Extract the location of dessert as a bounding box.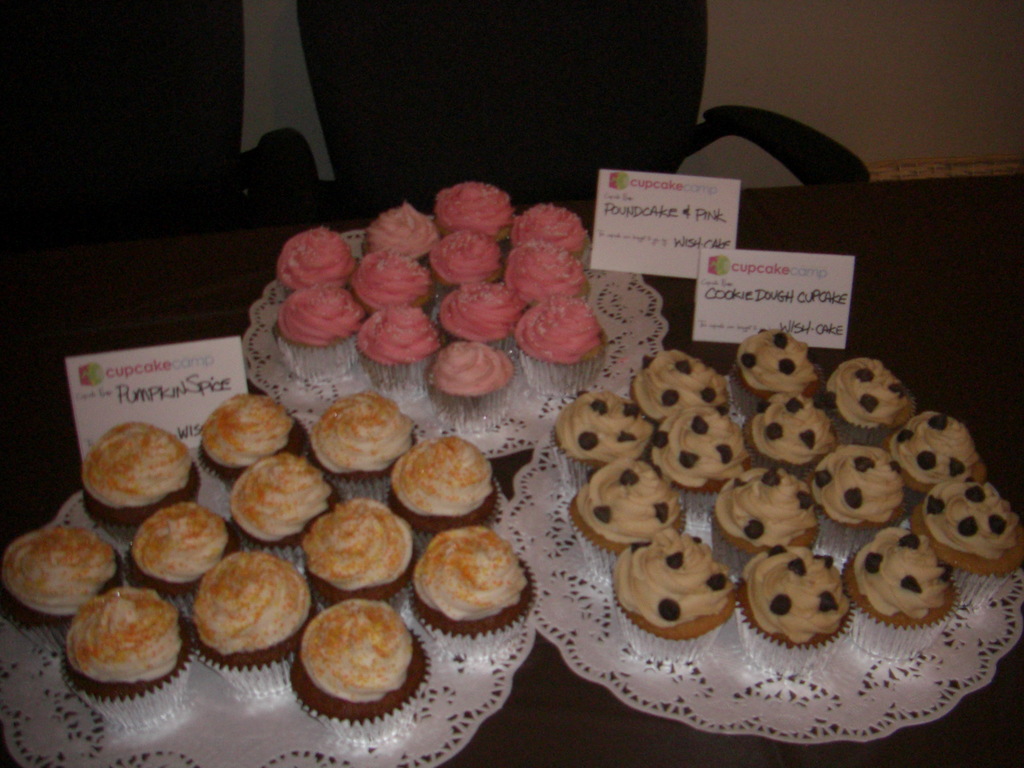
(left=387, top=443, right=486, bottom=527).
